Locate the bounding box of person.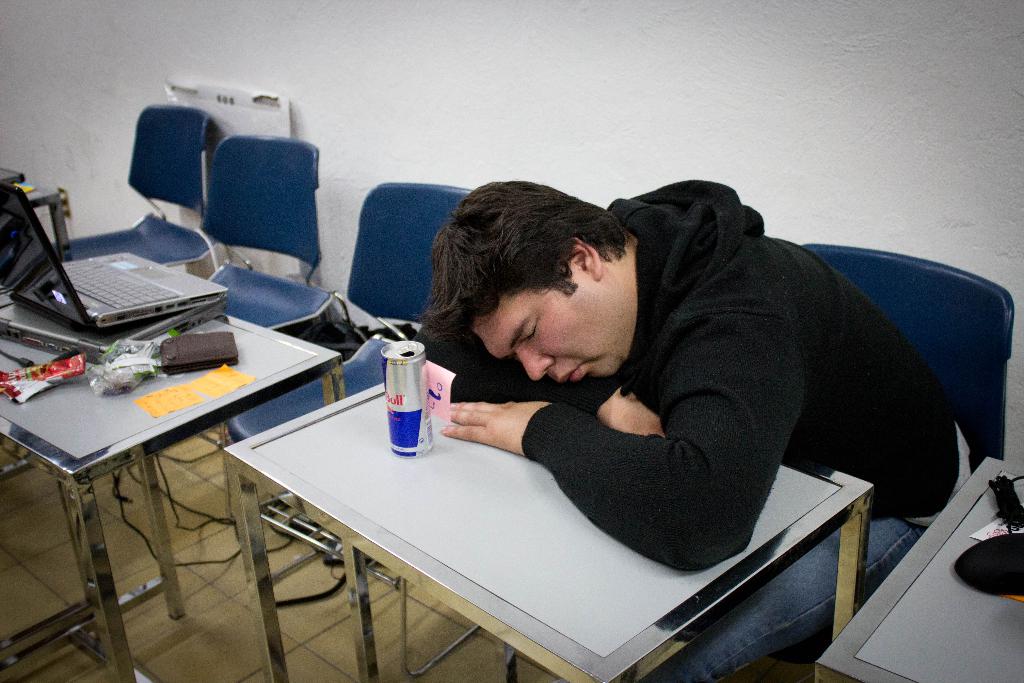
Bounding box: box(380, 169, 923, 616).
